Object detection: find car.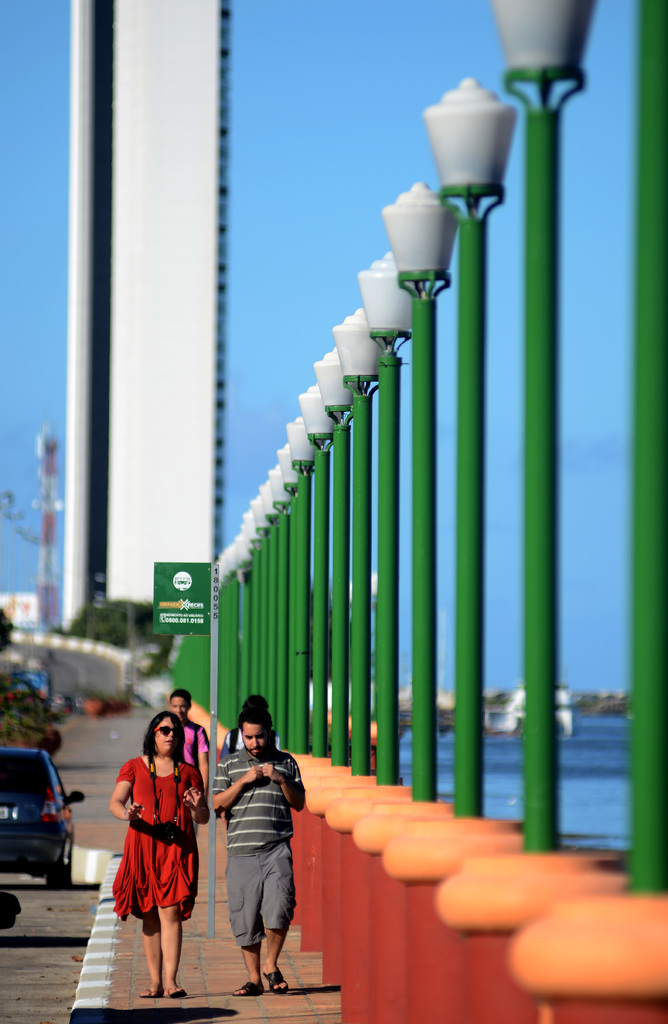
[0,741,96,867].
